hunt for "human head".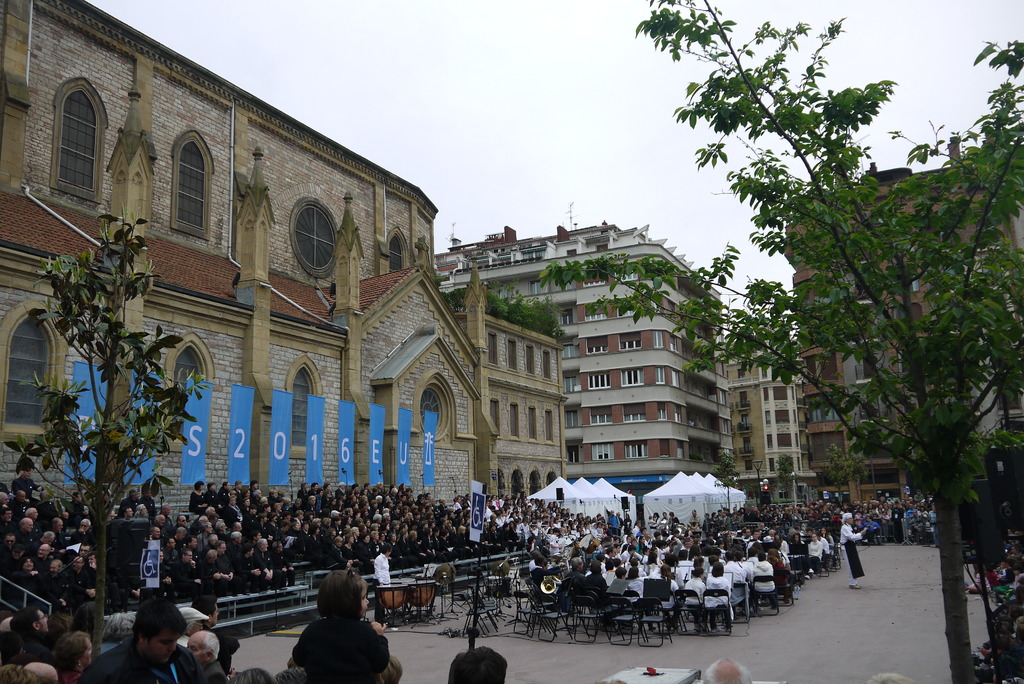
Hunted down at Rect(12, 607, 45, 629).
